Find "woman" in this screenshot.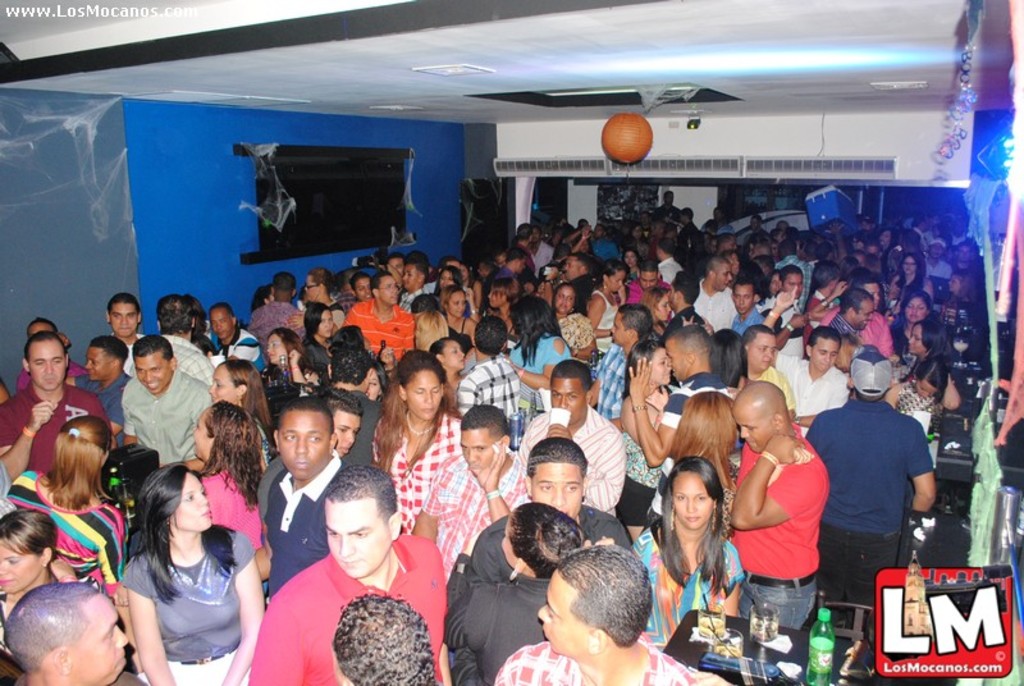
The bounding box for "woman" is 204,397,266,549.
